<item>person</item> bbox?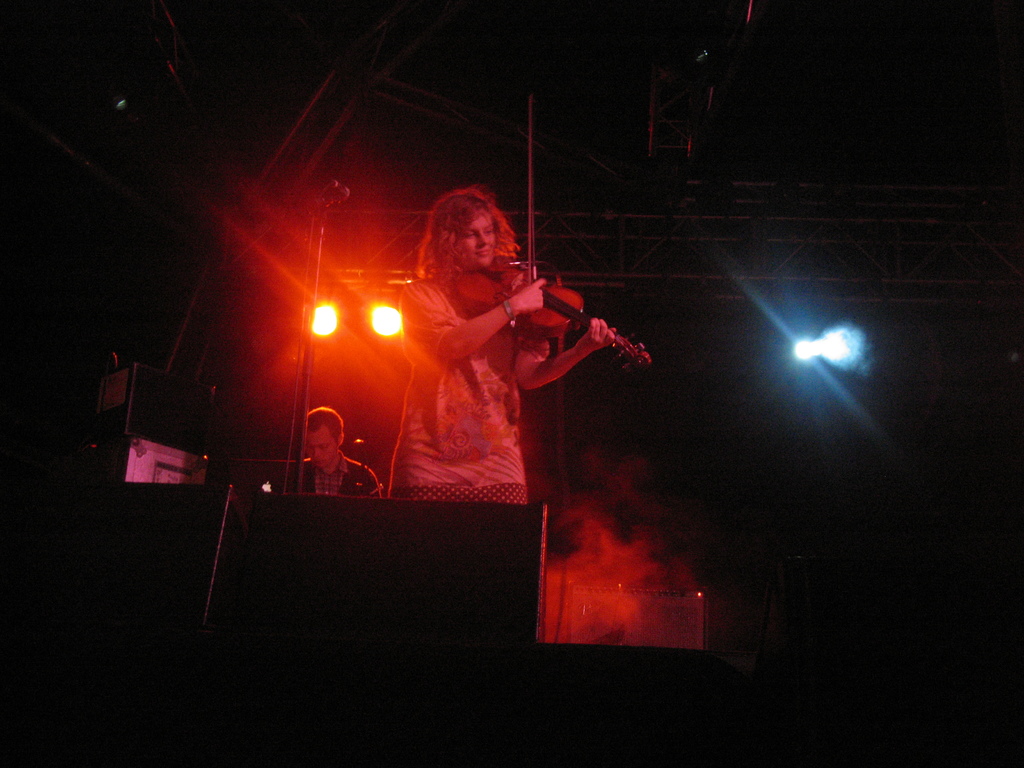
276, 405, 385, 502
